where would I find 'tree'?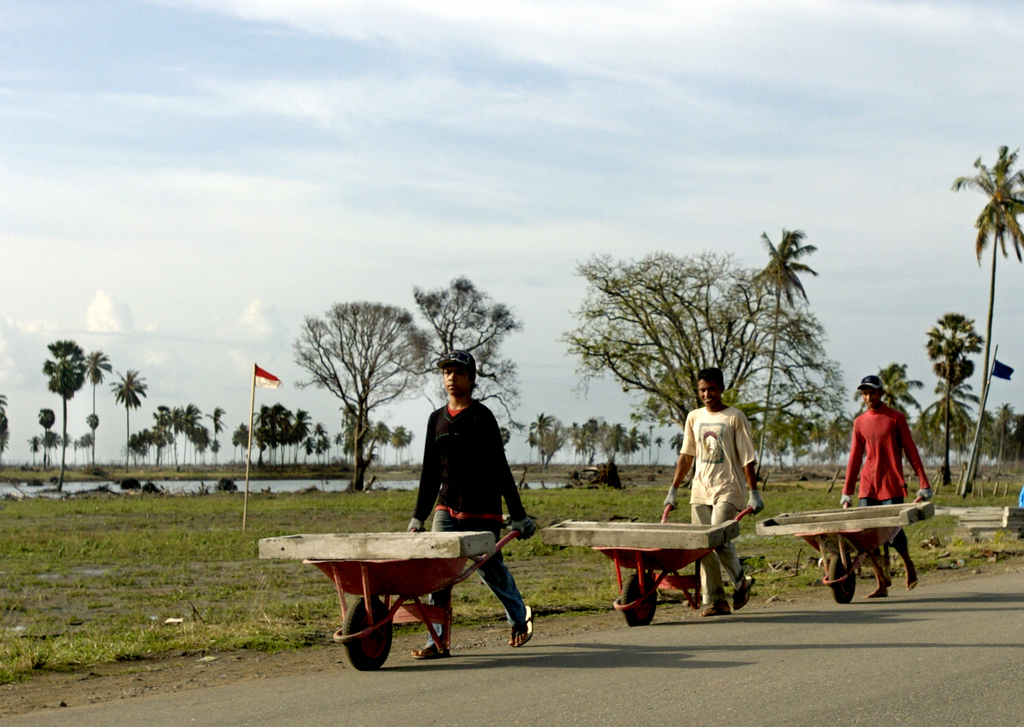
At <box>922,305,984,492</box>.
